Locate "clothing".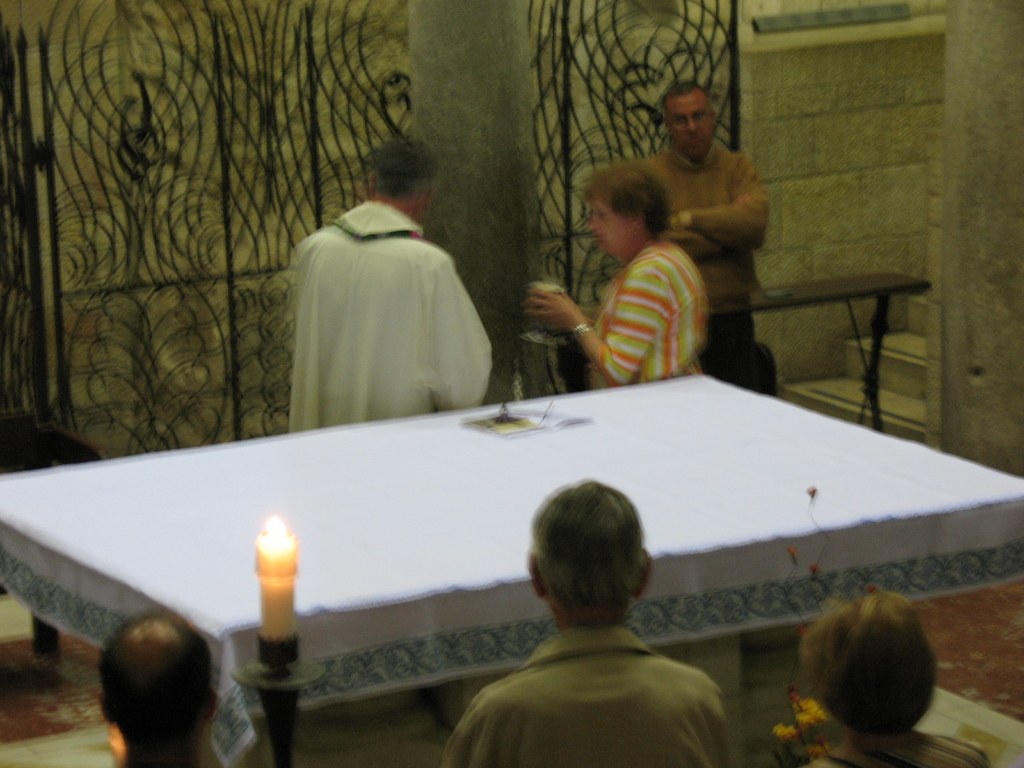
Bounding box: 646,140,769,387.
